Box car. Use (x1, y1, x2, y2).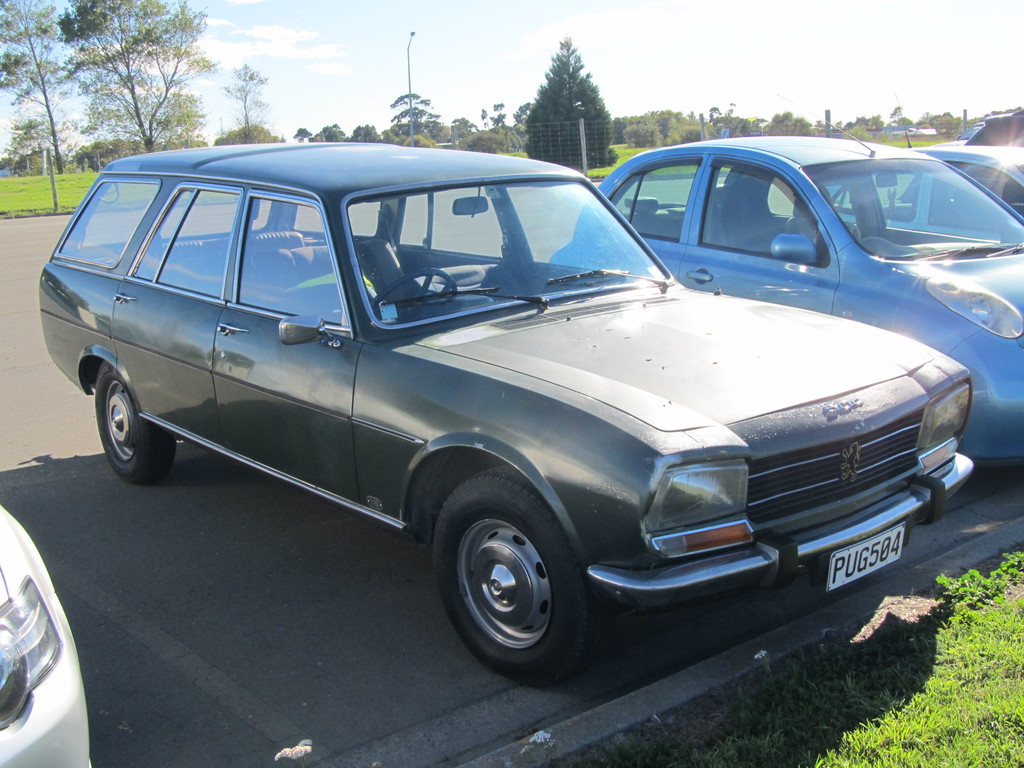
(24, 145, 995, 684).
